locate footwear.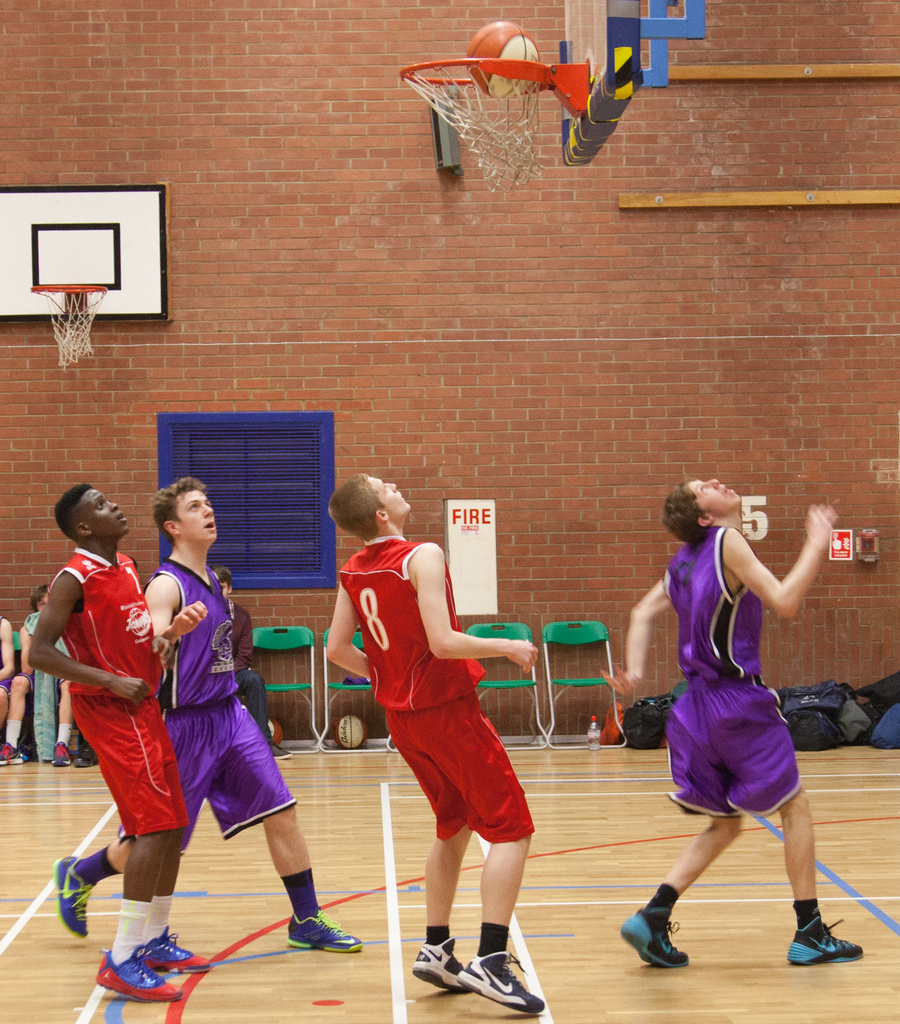
Bounding box: select_region(7, 734, 28, 765).
